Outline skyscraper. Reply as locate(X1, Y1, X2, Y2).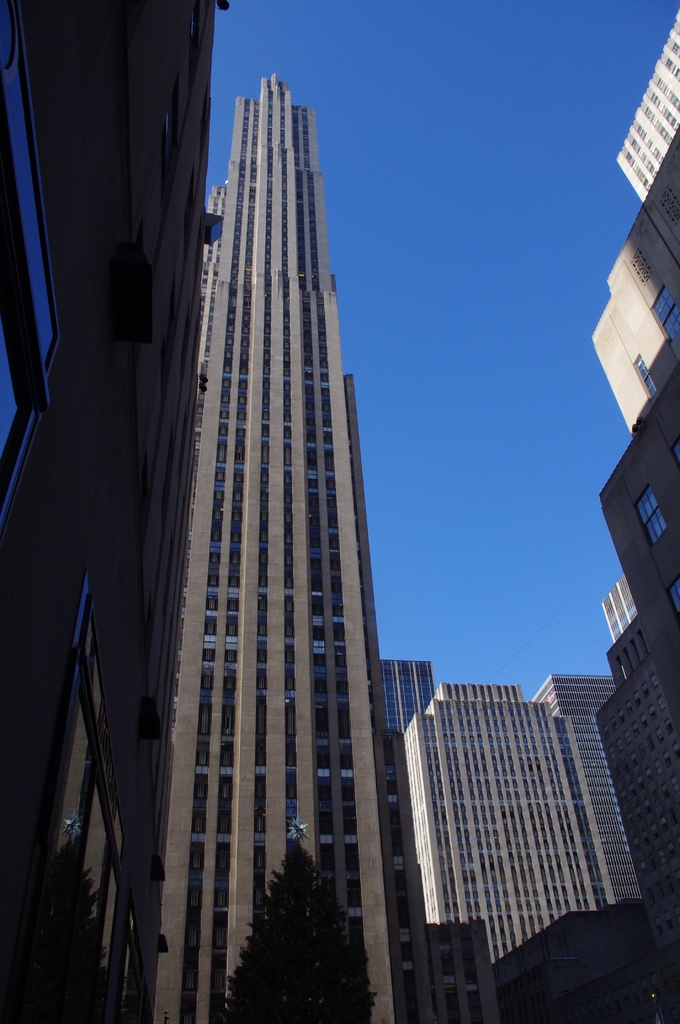
locate(401, 673, 595, 968).
